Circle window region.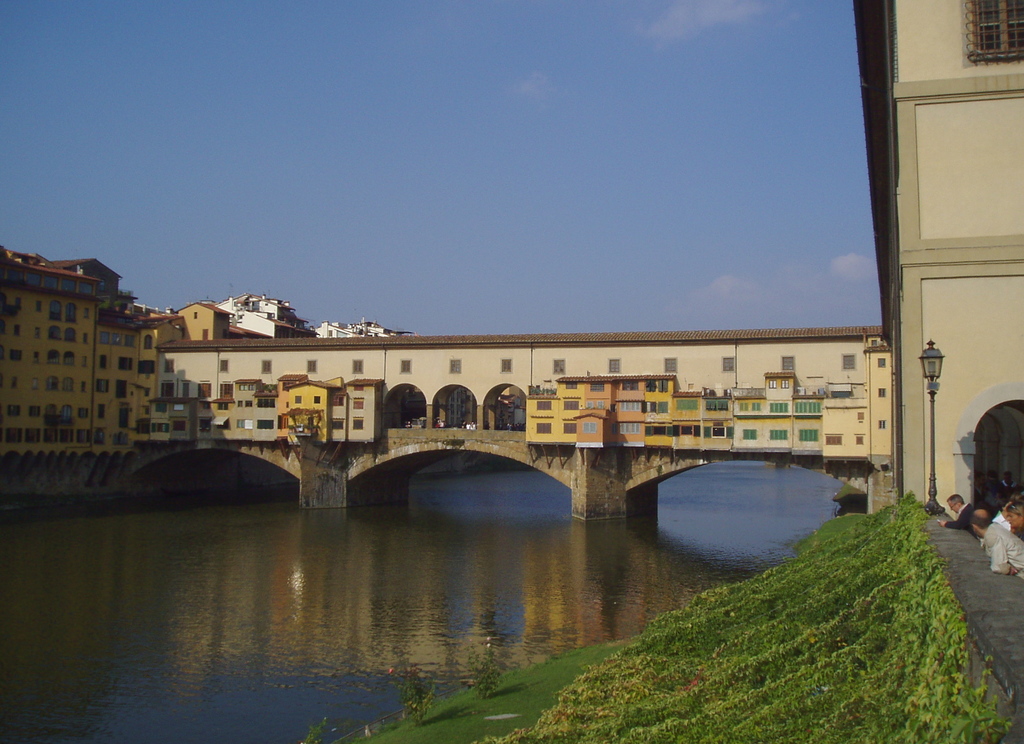
Region: BBox(675, 423, 699, 435).
